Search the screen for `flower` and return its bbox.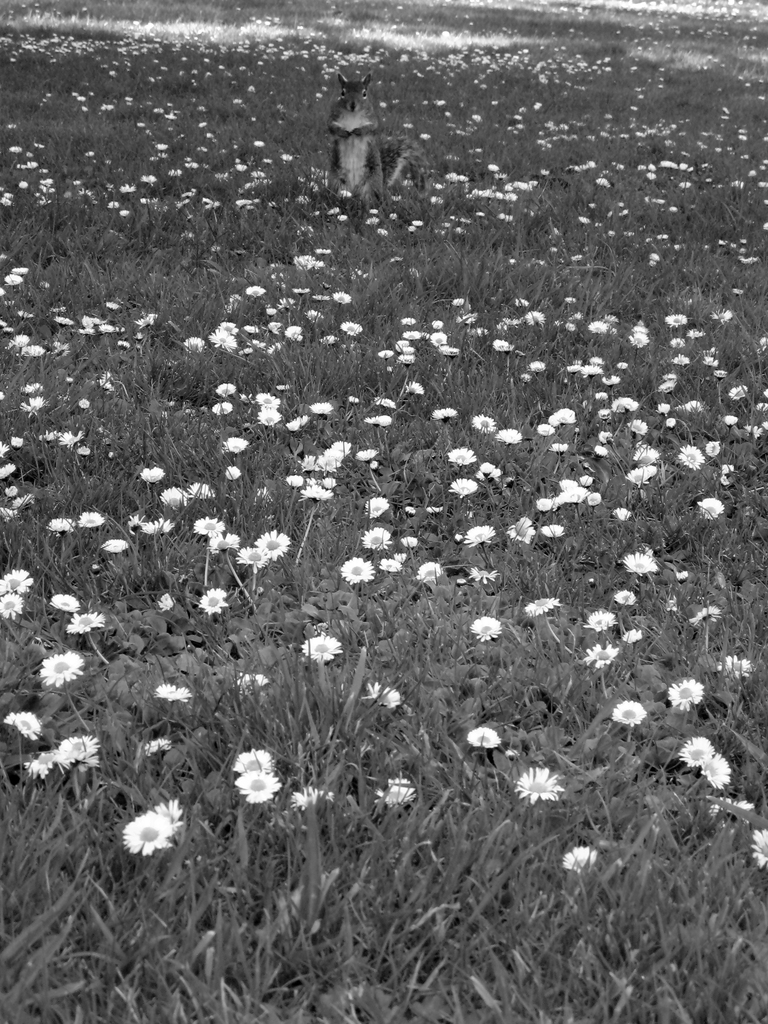
Found: x1=706, y1=758, x2=737, y2=790.
